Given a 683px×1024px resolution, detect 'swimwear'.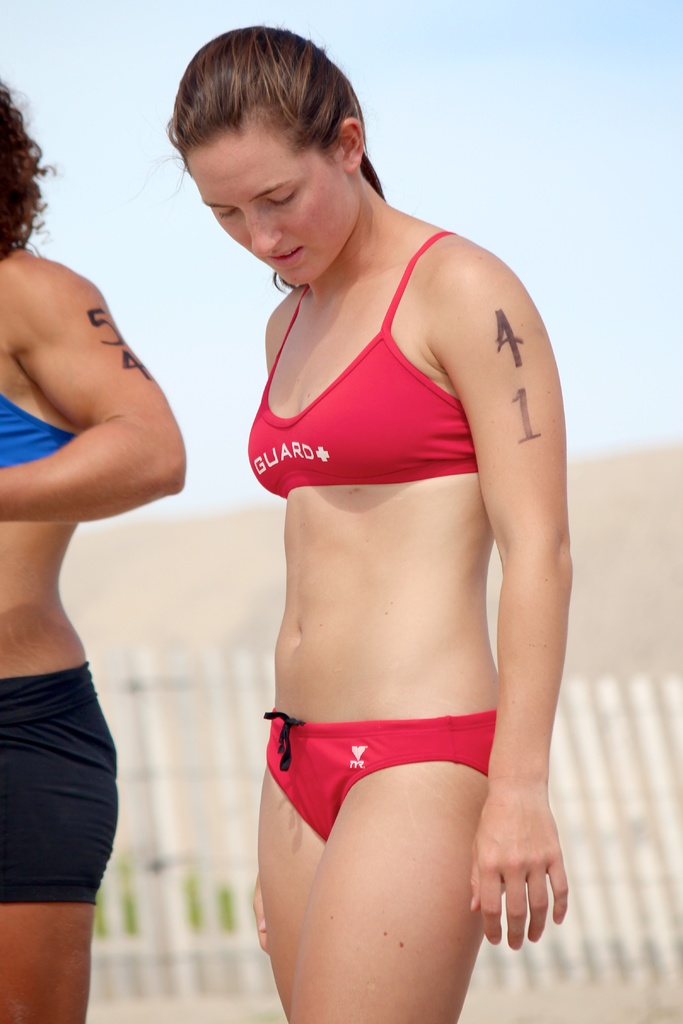
<bbox>0, 391, 79, 474</bbox>.
